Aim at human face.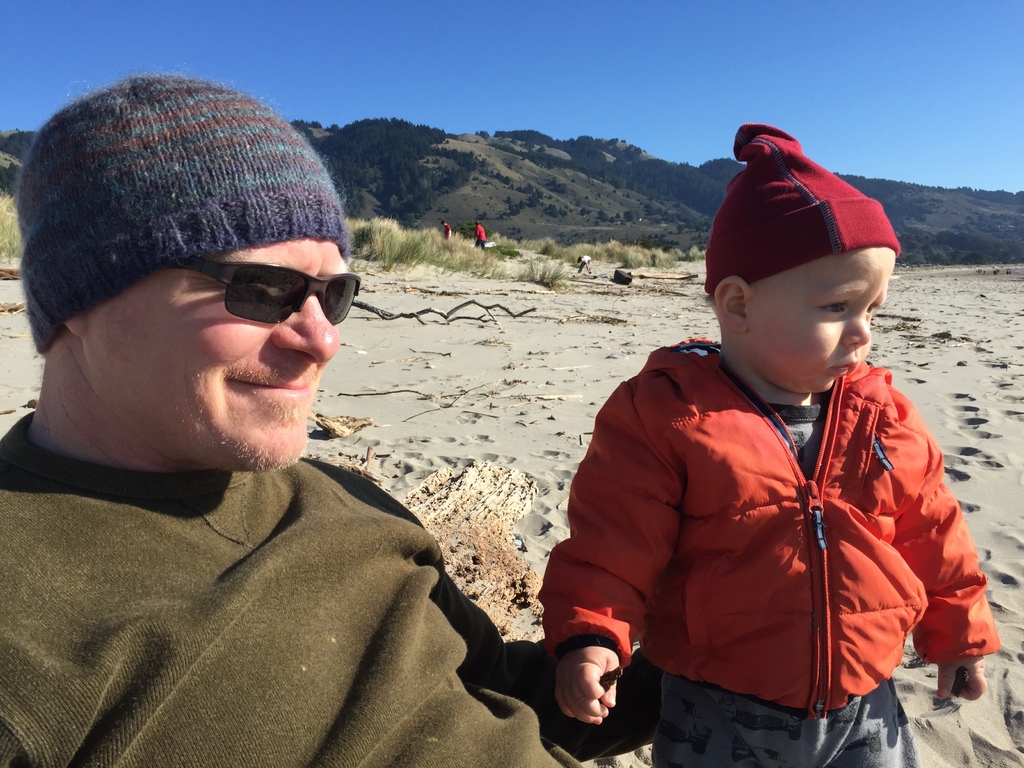
Aimed at detection(88, 233, 349, 467).
